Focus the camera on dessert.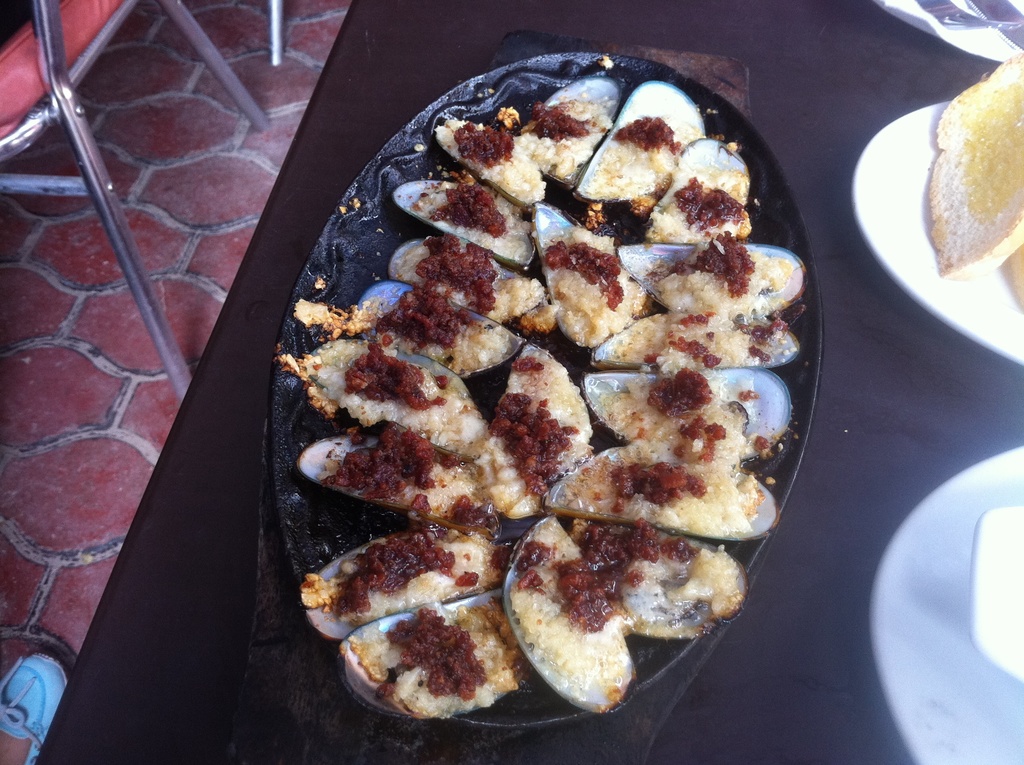
Focus region: 373:235:543:322.
